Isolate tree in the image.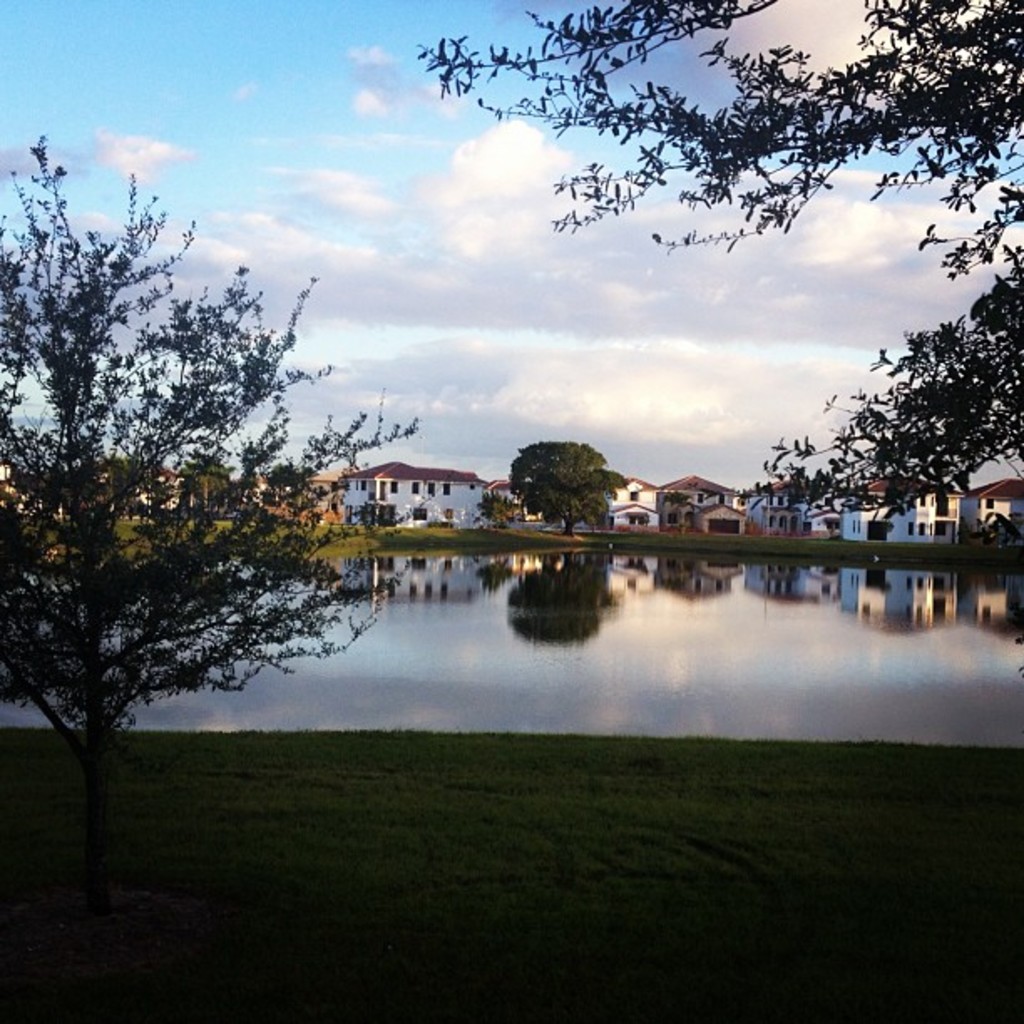
Isolated region: bbox(422, 0, 1022, 525).
